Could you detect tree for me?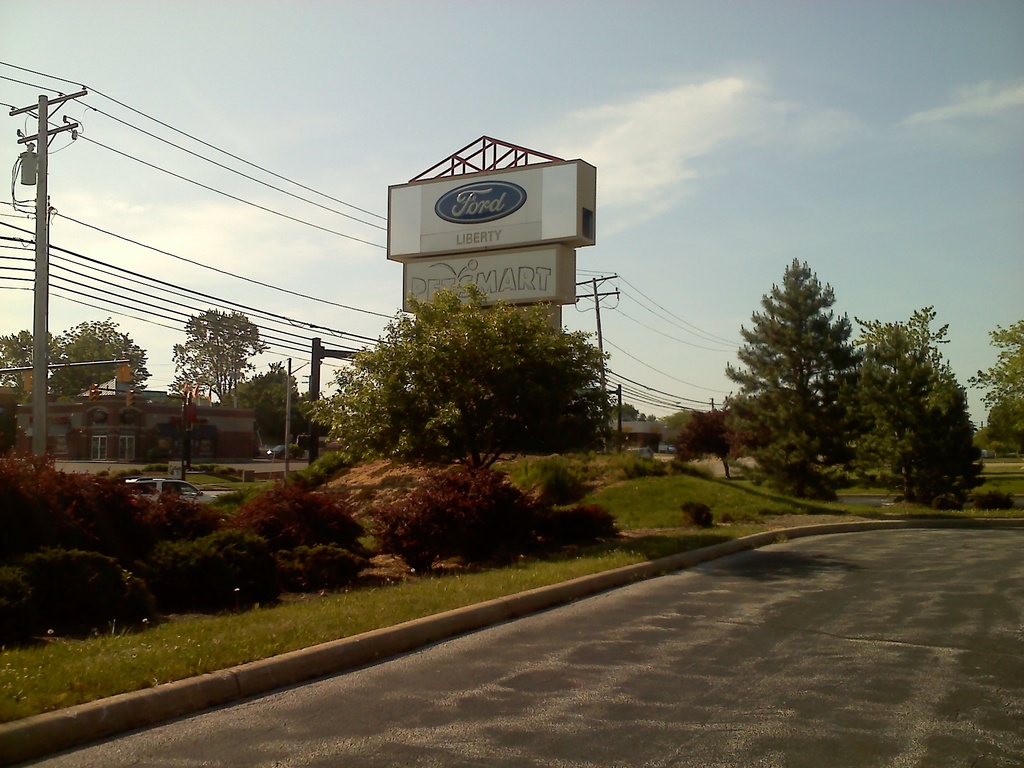
Detection result: left=311, top=281, right=630, bottom=484.
